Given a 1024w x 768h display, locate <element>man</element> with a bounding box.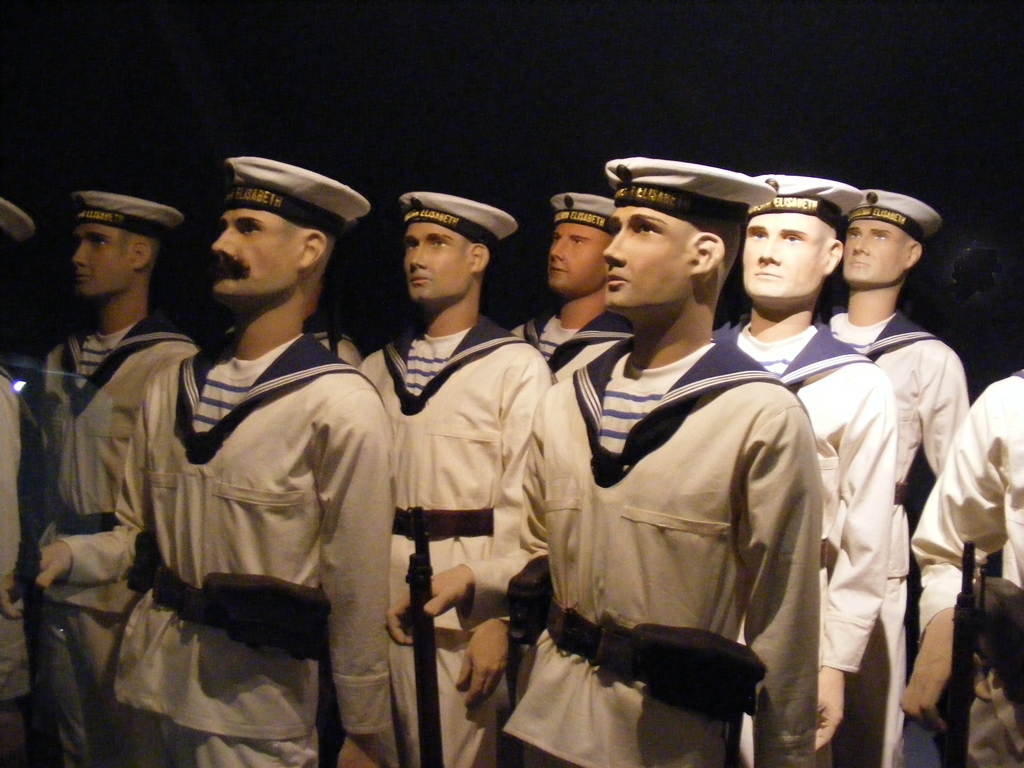
Located: [0, 205, 37, 767].
